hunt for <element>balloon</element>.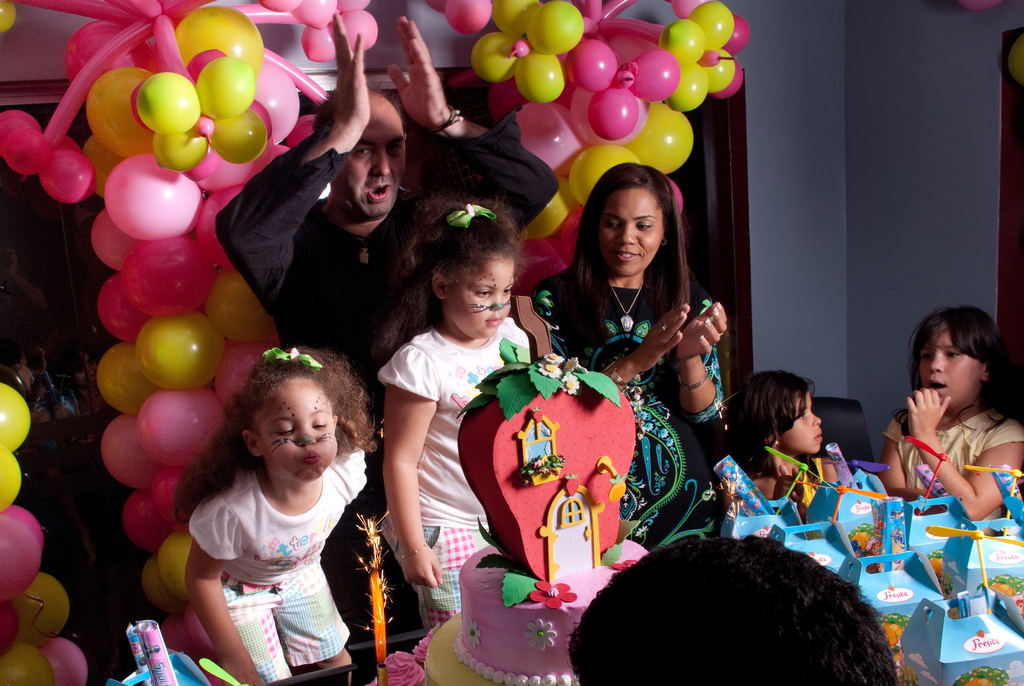
Hunted down at 102, 414, 166, 490.
